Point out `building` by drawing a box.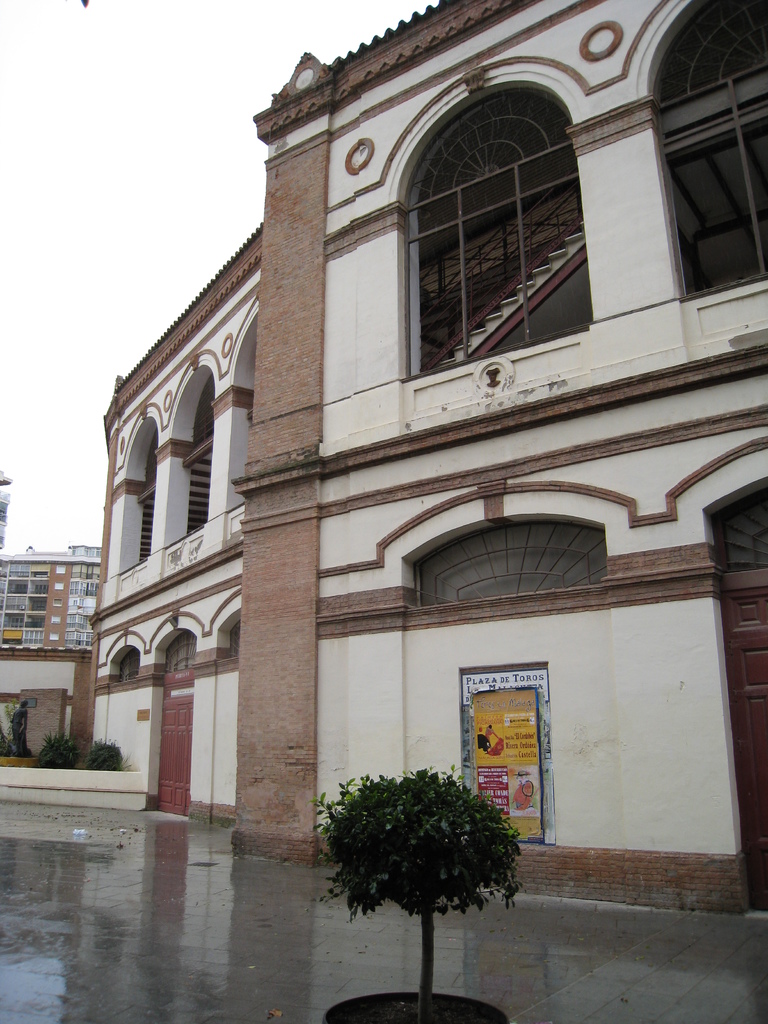
0, 466, 97, 762.
